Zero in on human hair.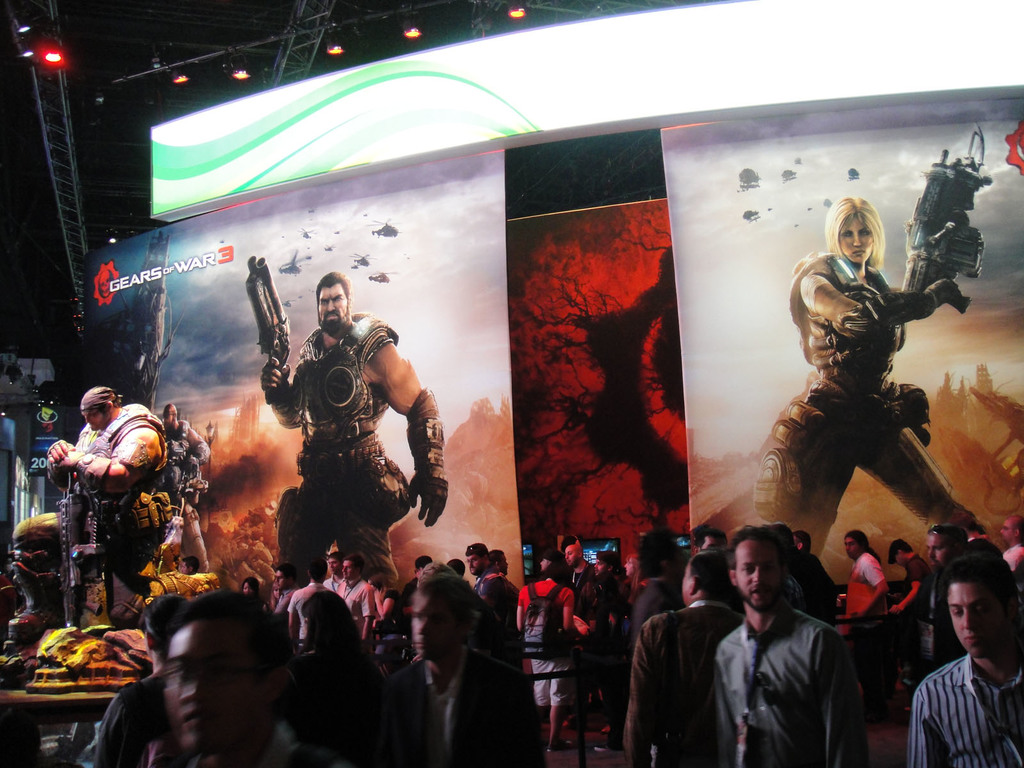
Zeroed in: region(180, 554, 201, 573).
